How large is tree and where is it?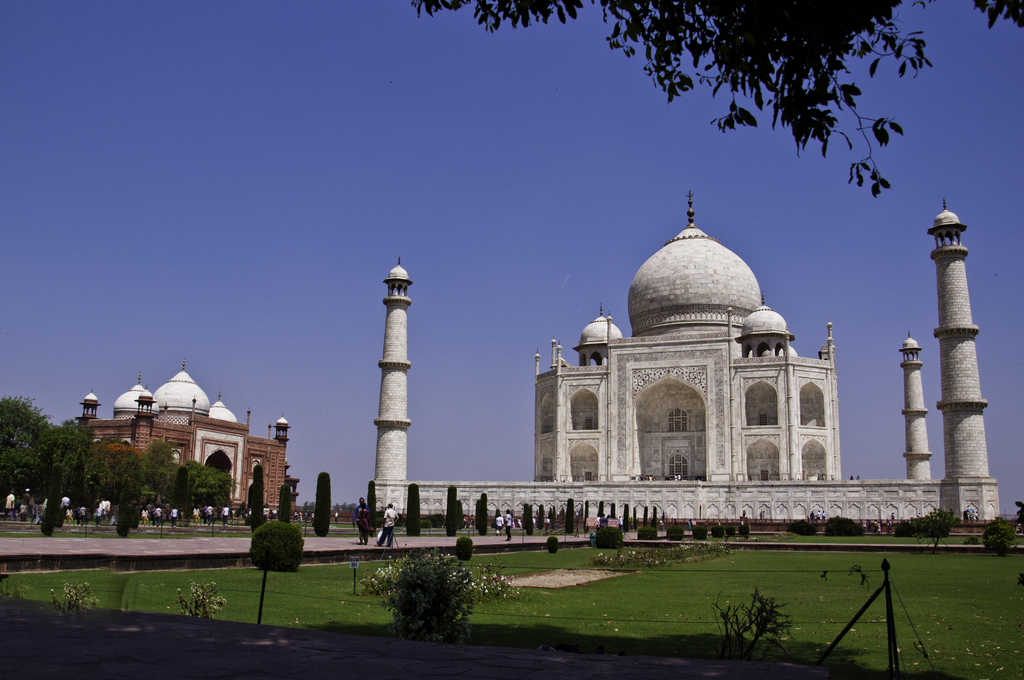
Bounding box: select_region(286, 483, 303, 514).
